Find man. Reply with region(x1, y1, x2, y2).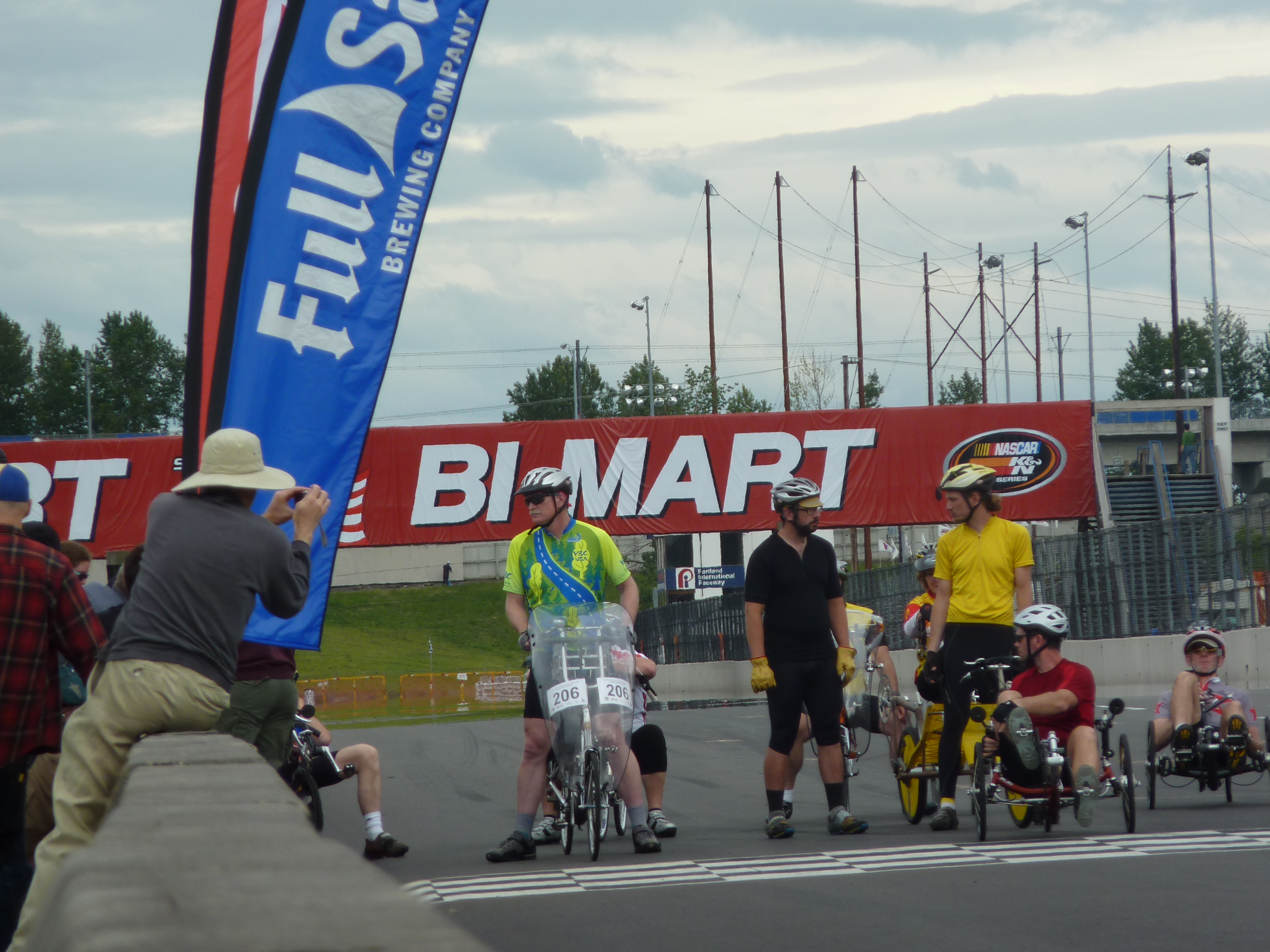
region(319, 159, 361, 288).
